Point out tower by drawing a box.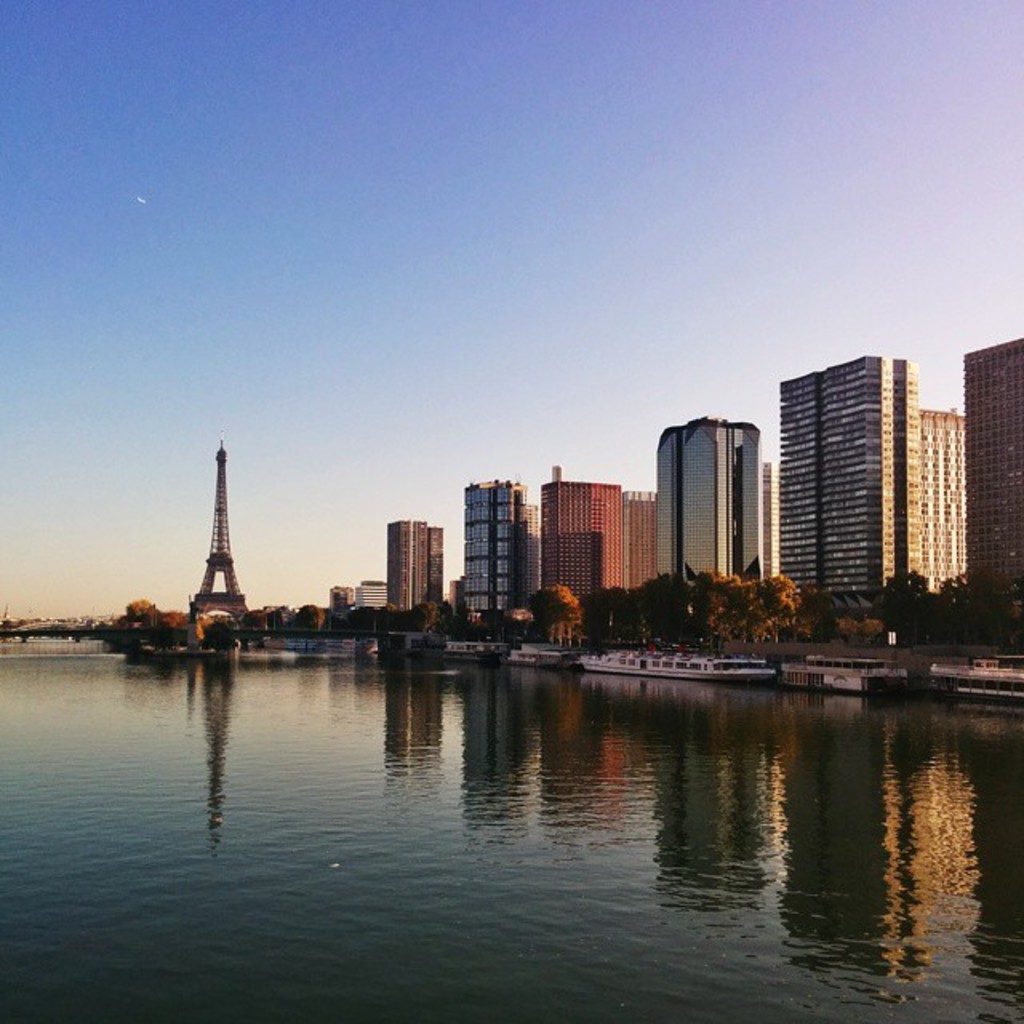
Rect(544, 467, 616, 605).
